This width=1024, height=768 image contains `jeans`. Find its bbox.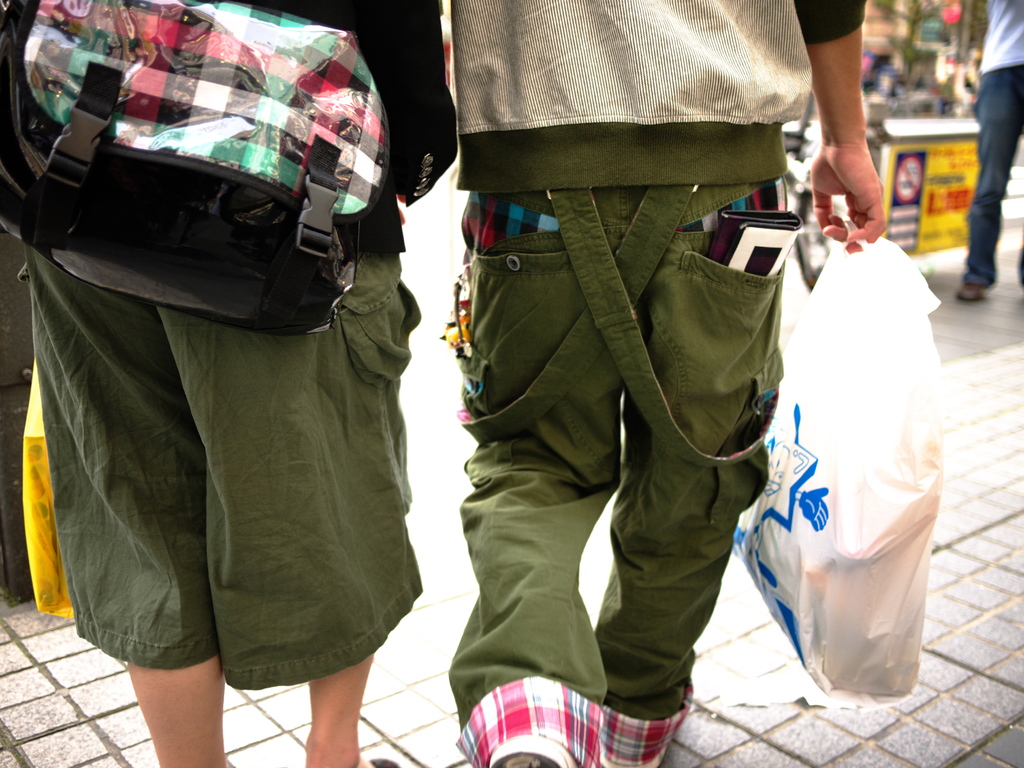
bbox=[966, 56, 1016, 285].
